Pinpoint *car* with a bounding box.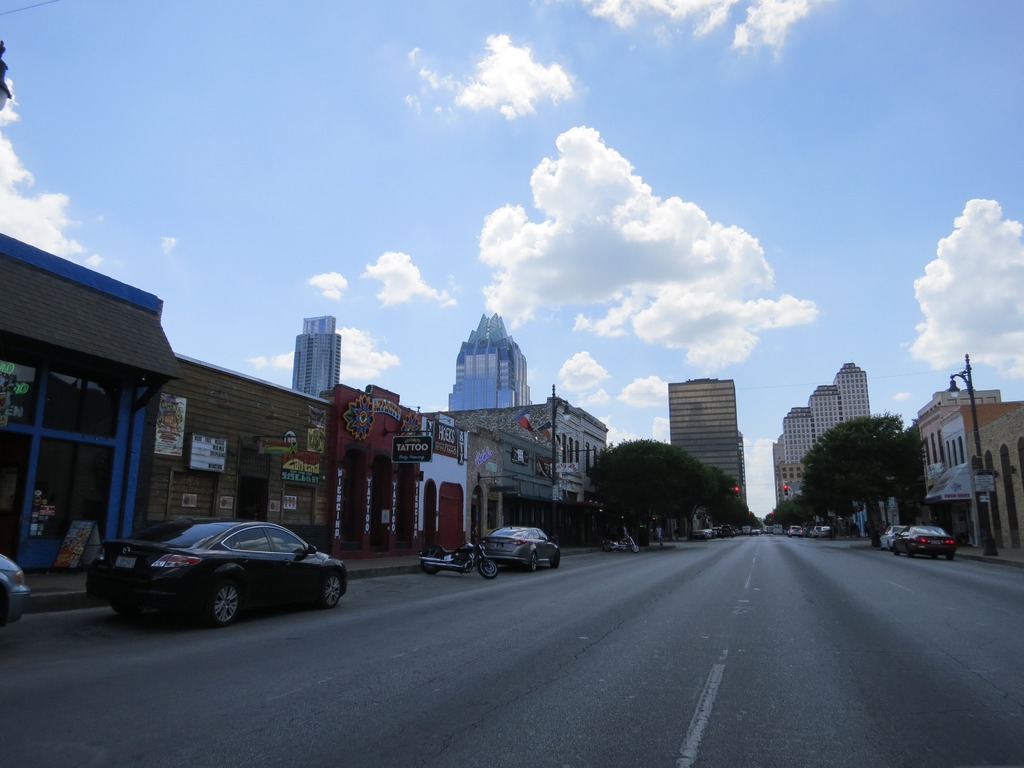
79, 511, 360, 628.
